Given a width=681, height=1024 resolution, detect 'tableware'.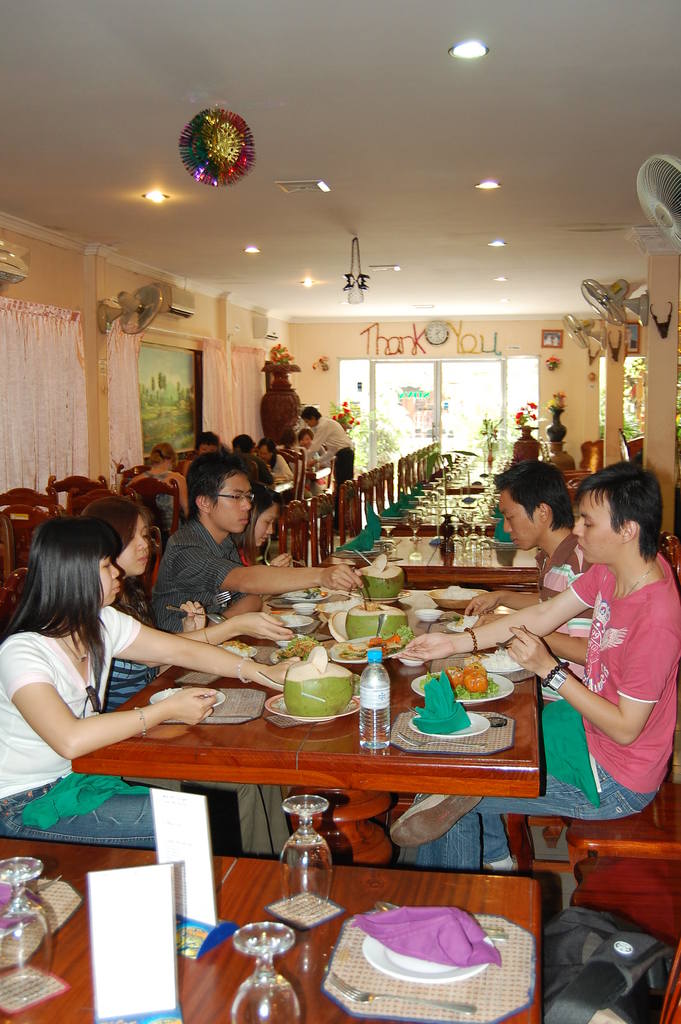
<bbox>152, 687, 226, 701</bbox>.
